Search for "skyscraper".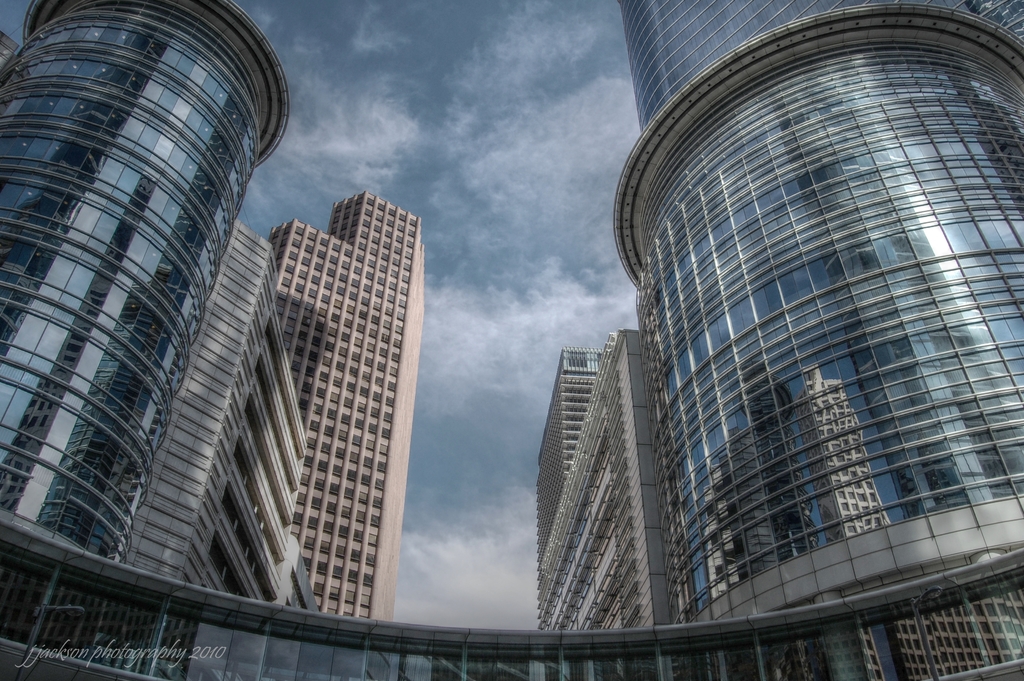
Found at <box>623,0,1023,127</box>.
